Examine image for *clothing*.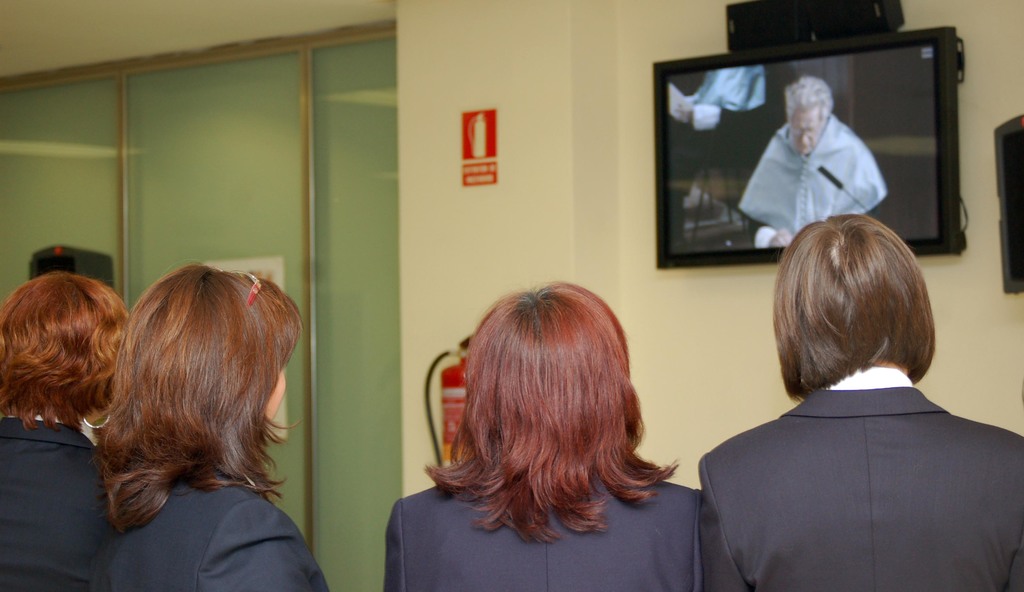
Examination result: Rect(379, 459, 705, 591).
